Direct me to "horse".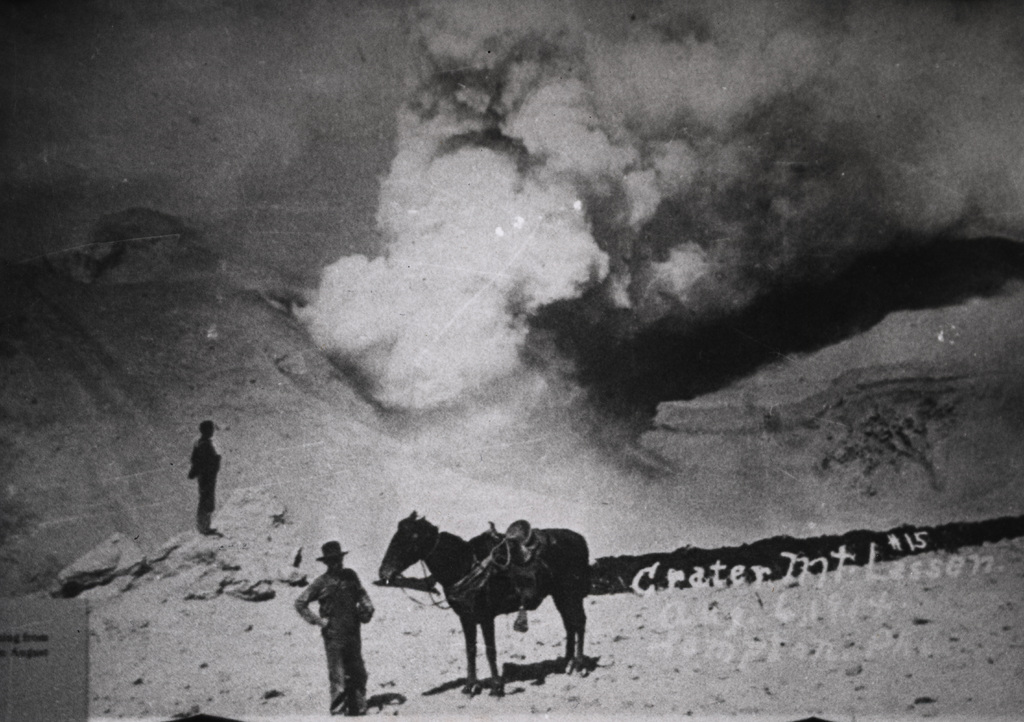
Direction: detection(376, 507, 594, 696).
